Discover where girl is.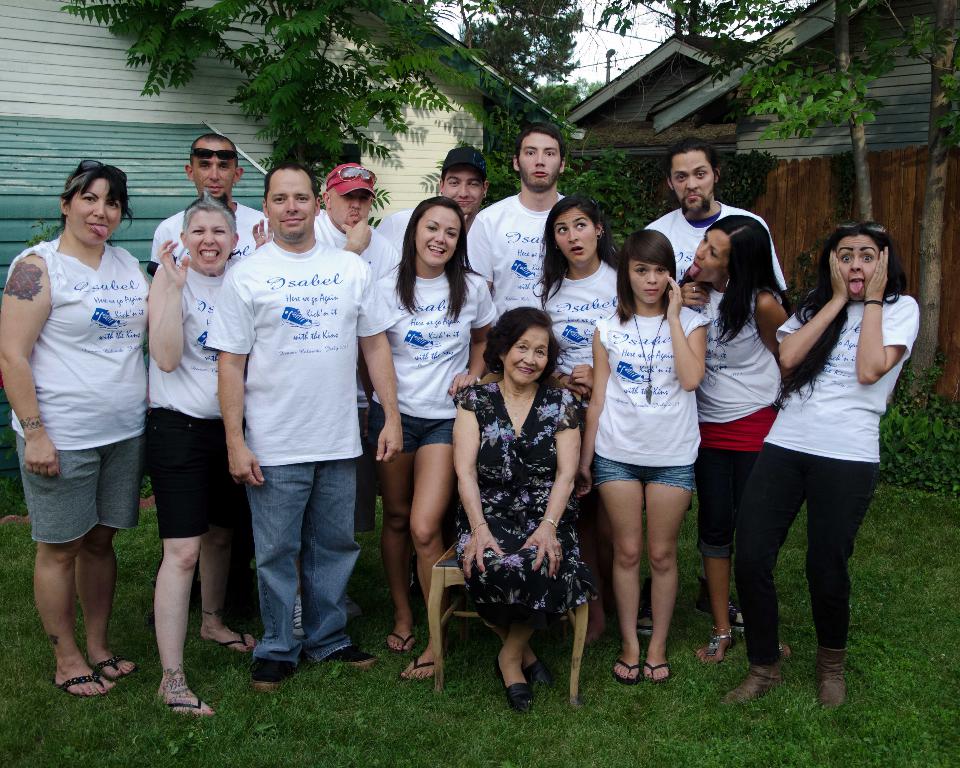
Discovered at locate(577, 228, 708, 682).
